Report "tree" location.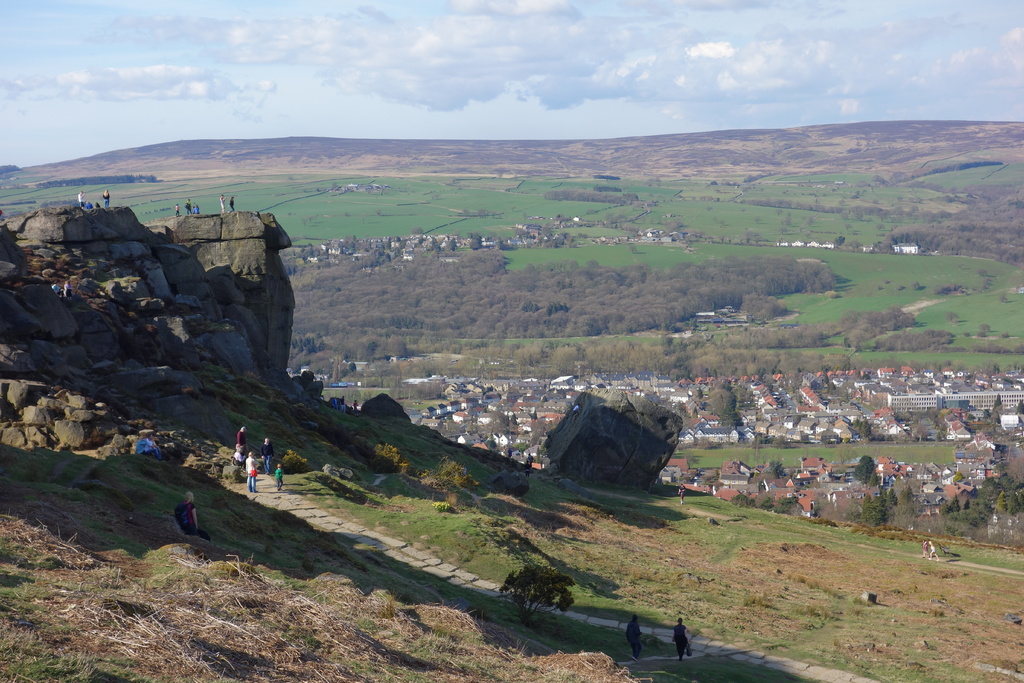
Report: (x1=467, y1=231, x2=480, y2=241).
